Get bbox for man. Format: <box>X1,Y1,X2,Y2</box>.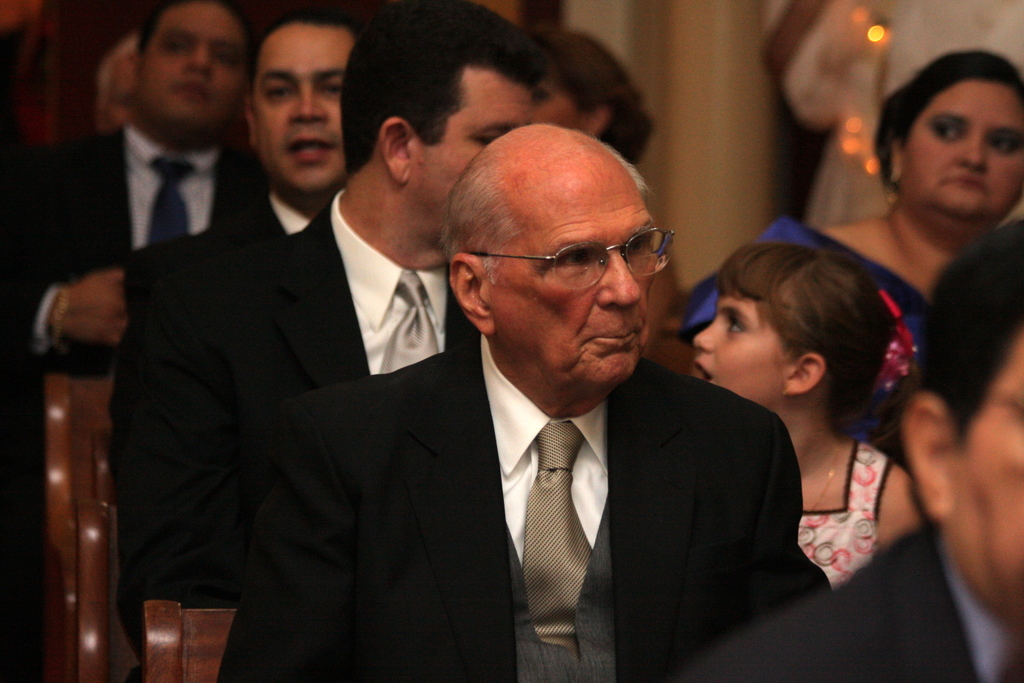
<box>110,14,363,682</box>.
